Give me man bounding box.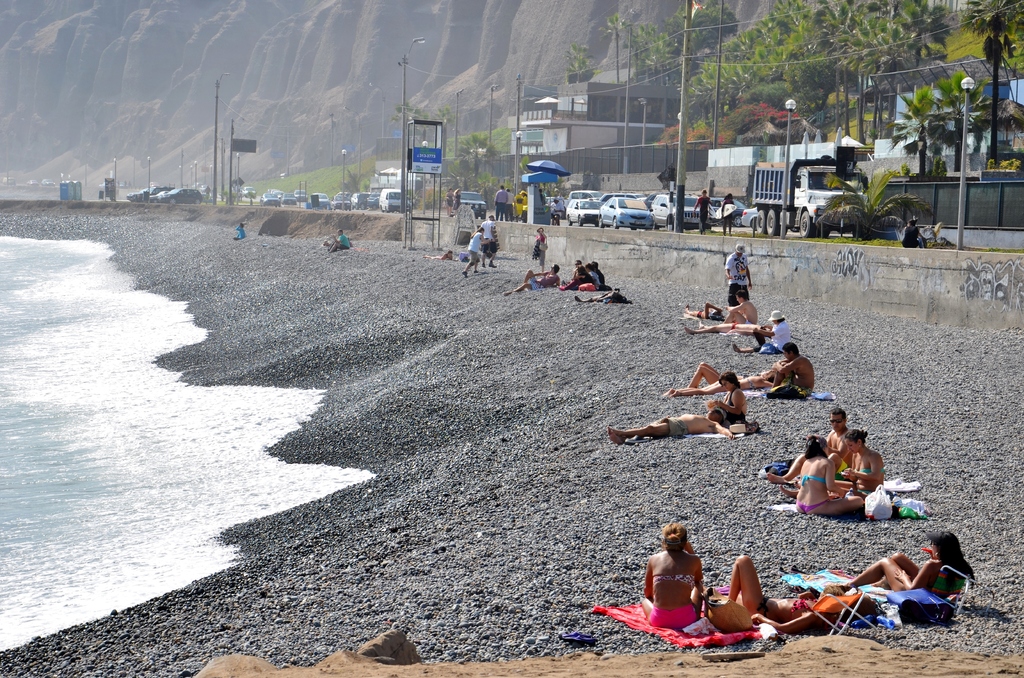
bbox=[821, 407, 854, 475].
